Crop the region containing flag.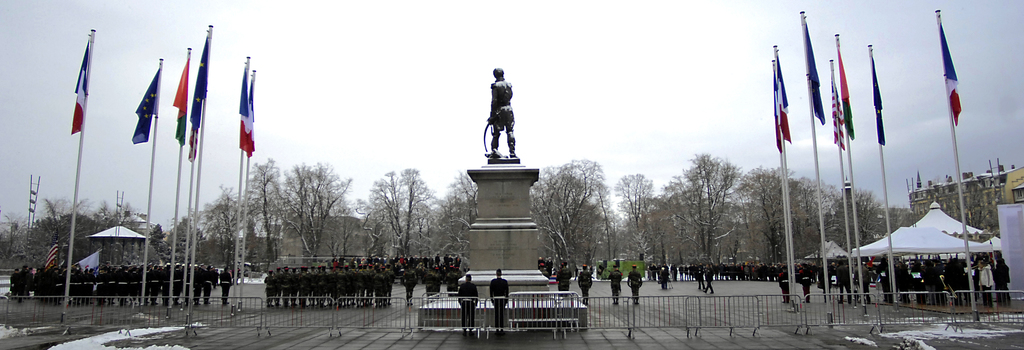
Crop region: box=[129, 62, 161, 145].
